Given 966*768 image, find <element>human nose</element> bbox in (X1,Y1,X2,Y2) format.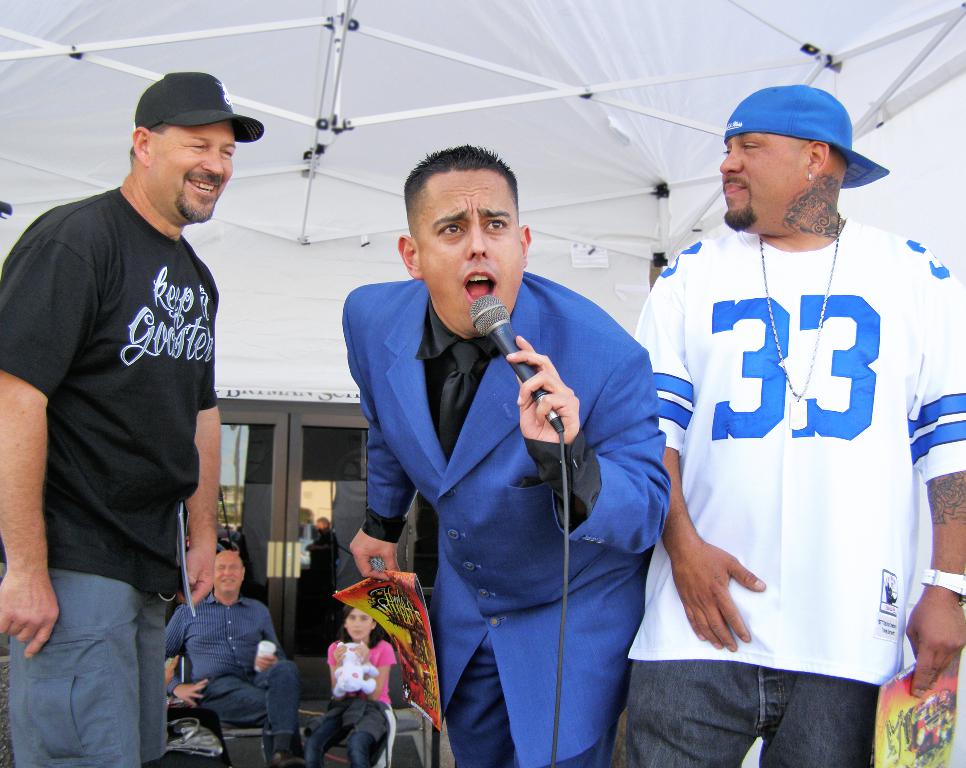
(222,566,232,577).
